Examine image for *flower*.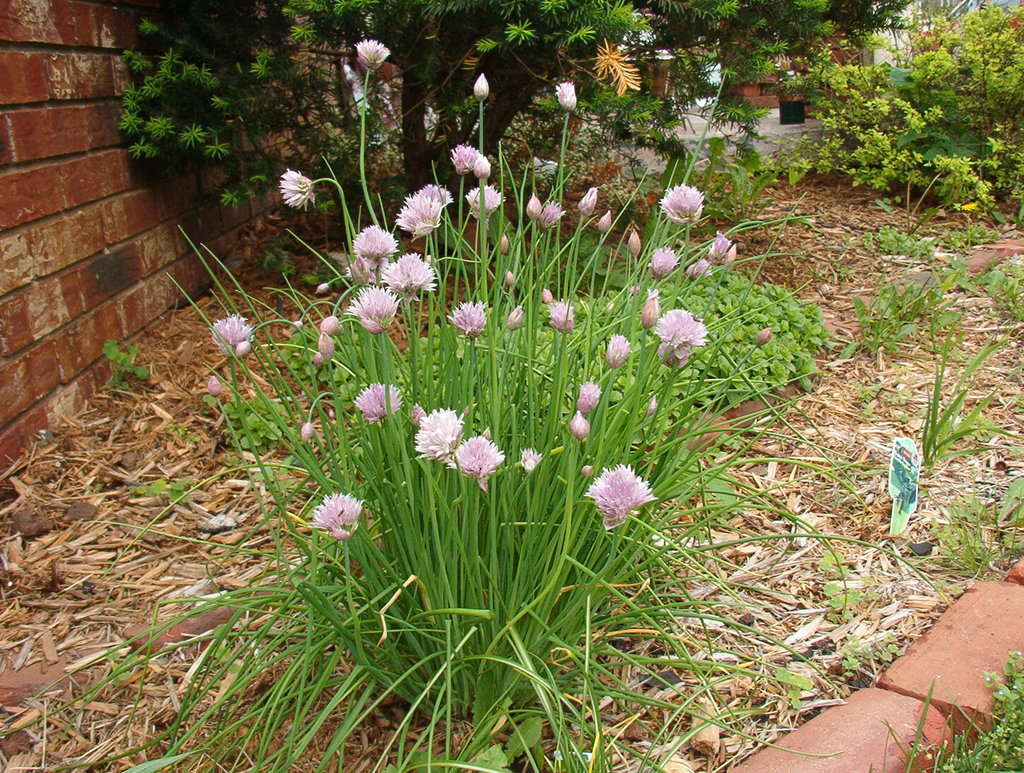
Examination result: 705/231/736/266.
